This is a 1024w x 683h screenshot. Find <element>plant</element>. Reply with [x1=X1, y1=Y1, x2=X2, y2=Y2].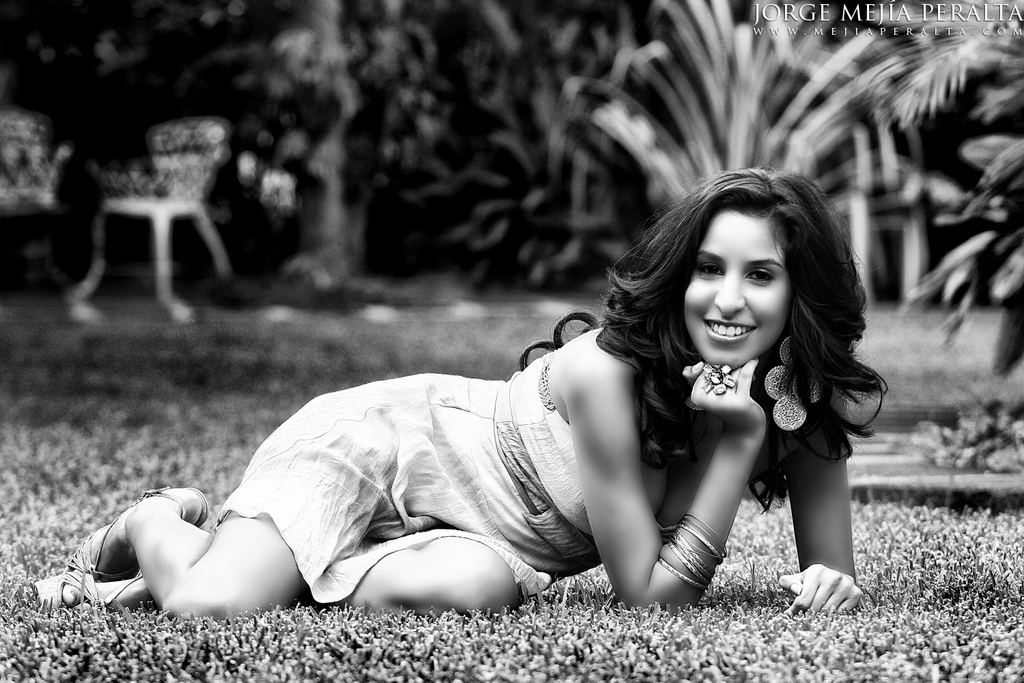
[x1=907, y1=126, x2=1023, y2=408].
